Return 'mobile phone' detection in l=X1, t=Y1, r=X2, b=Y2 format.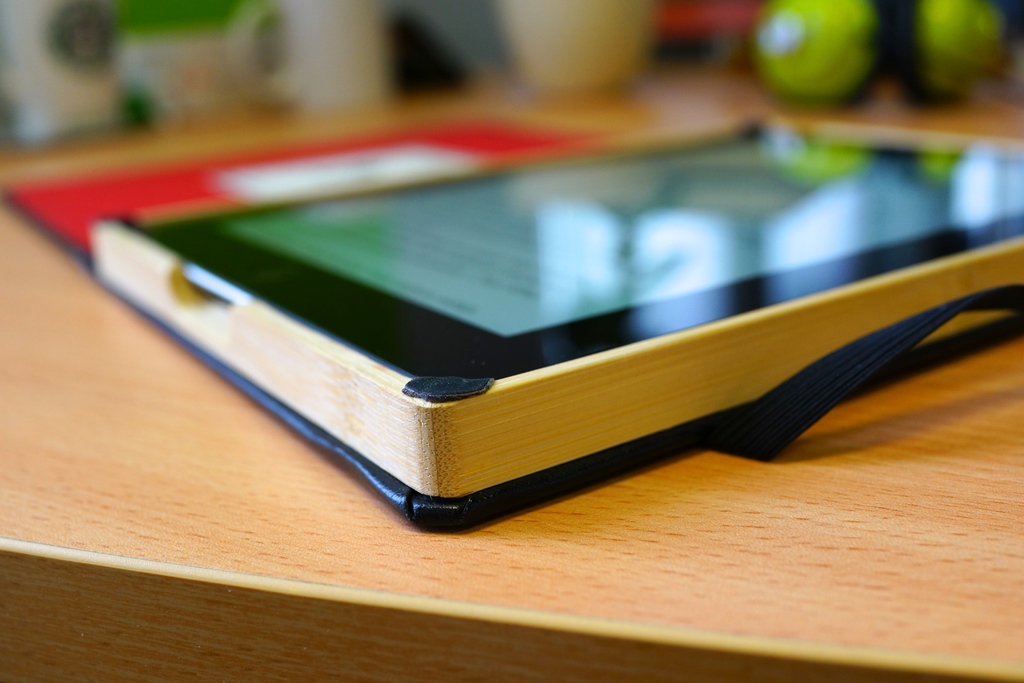
l=31, t=186, r=1017, b=521.
